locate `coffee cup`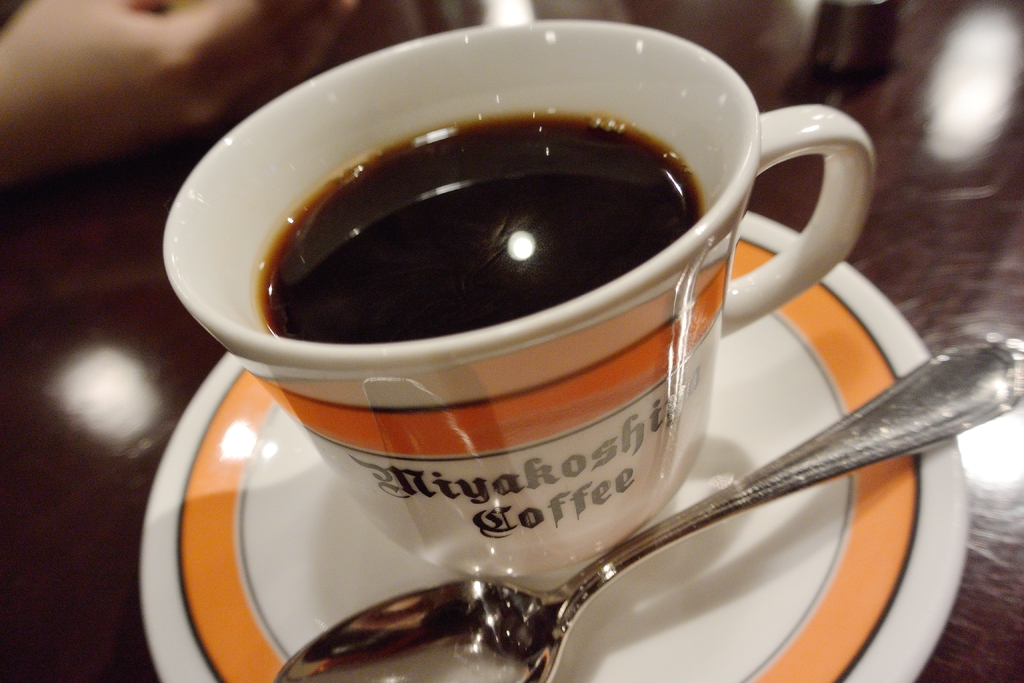
box=[162, 15, 877, 579]
